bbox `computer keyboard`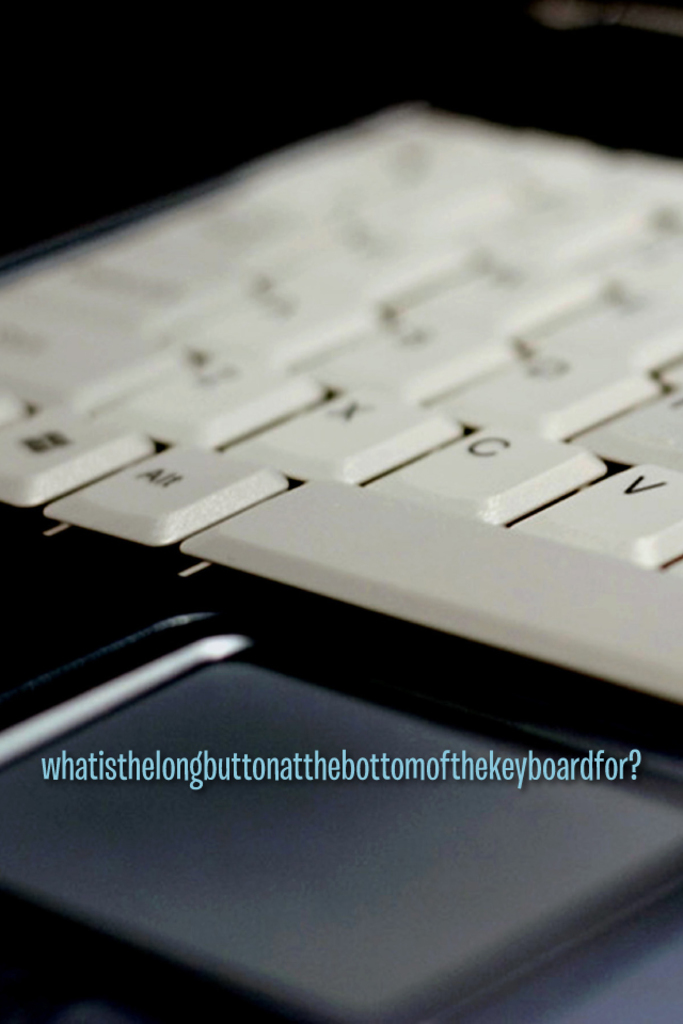
x1=0, y1=92, x2=682, y2=778
